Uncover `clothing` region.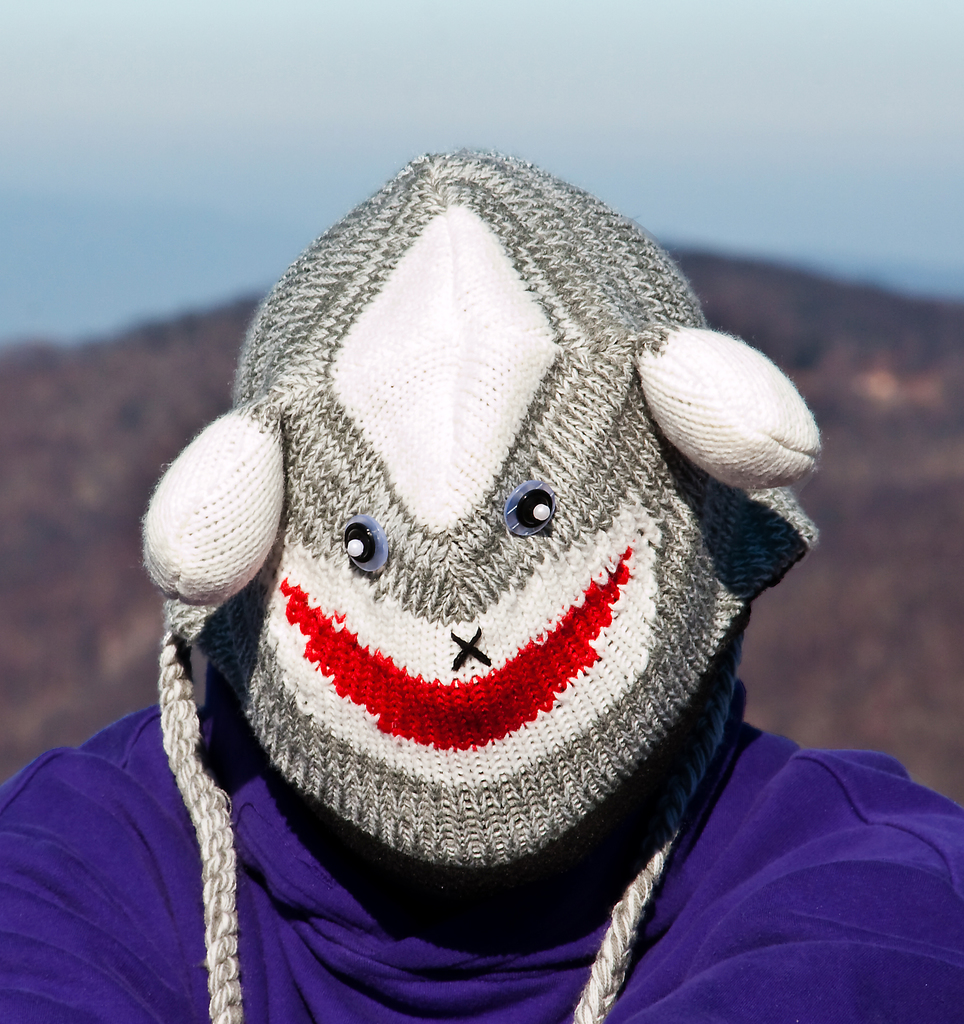
Uncovered: (x1=36, y1=191, x2=963, y2=1023).
